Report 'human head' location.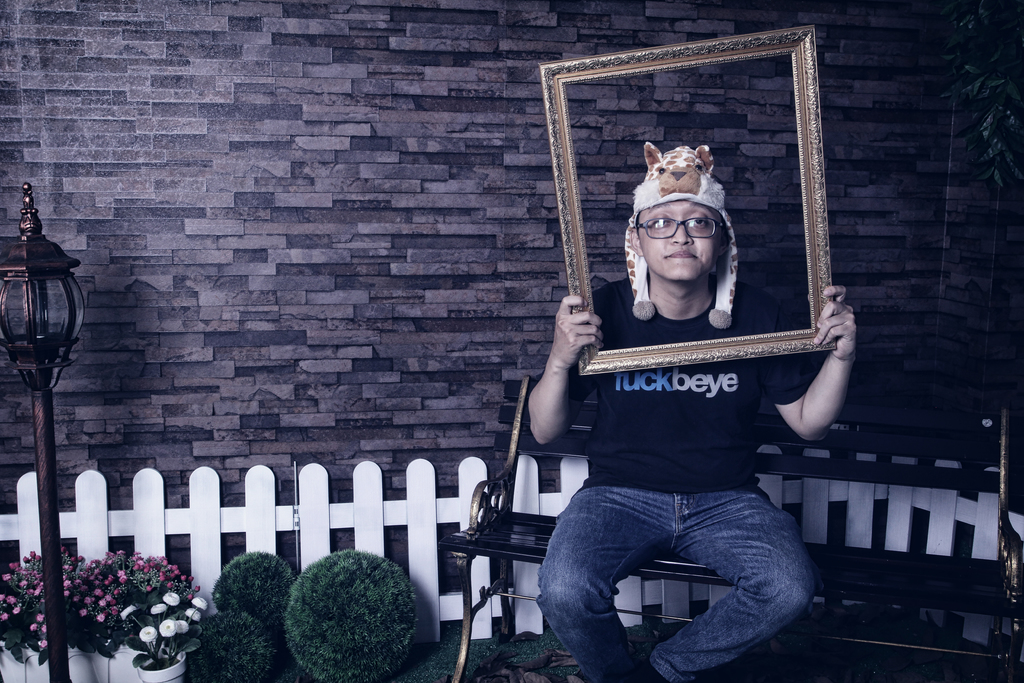
Report: pyautogui.locateOnScreen(634, 200, 726, 280).
